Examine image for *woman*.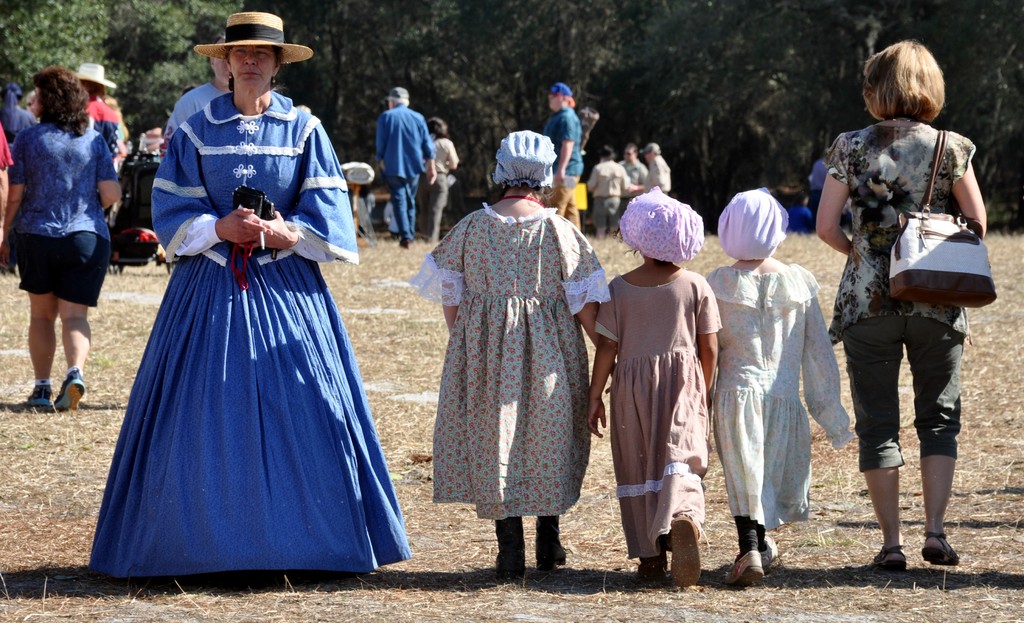
Examination result: x1=0, y1=71, x2=122, y2=411.
